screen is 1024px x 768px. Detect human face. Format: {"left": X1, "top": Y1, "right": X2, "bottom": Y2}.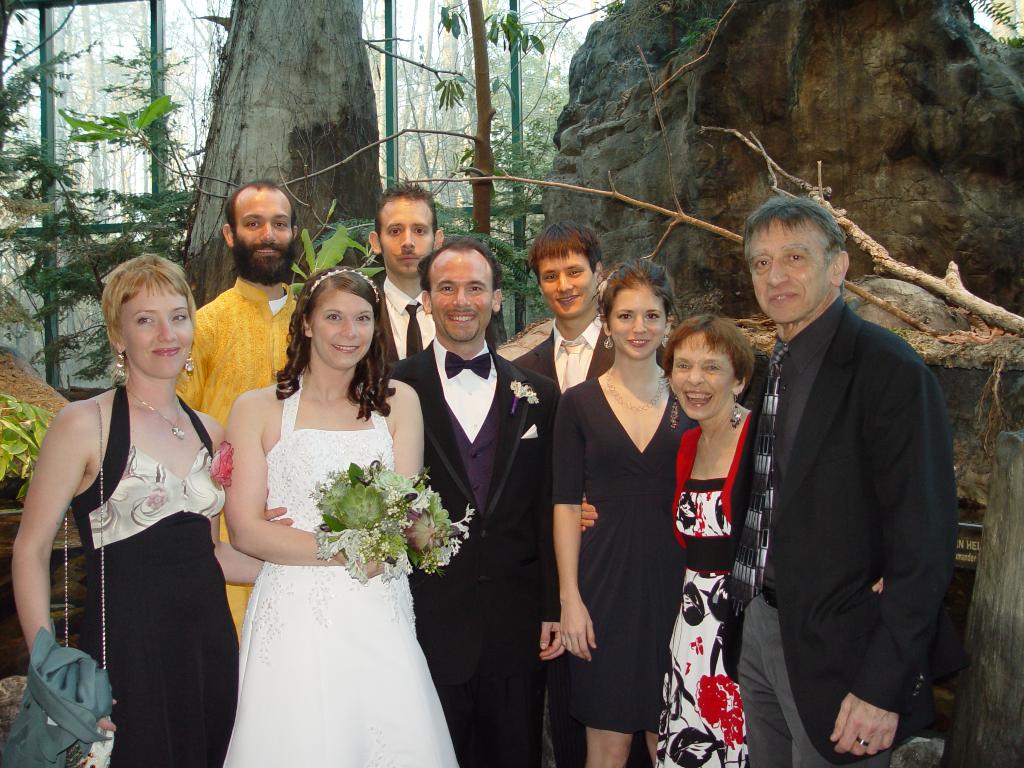
{"left": 746, "top": 225, "right": 832, "bottom": 324}.
